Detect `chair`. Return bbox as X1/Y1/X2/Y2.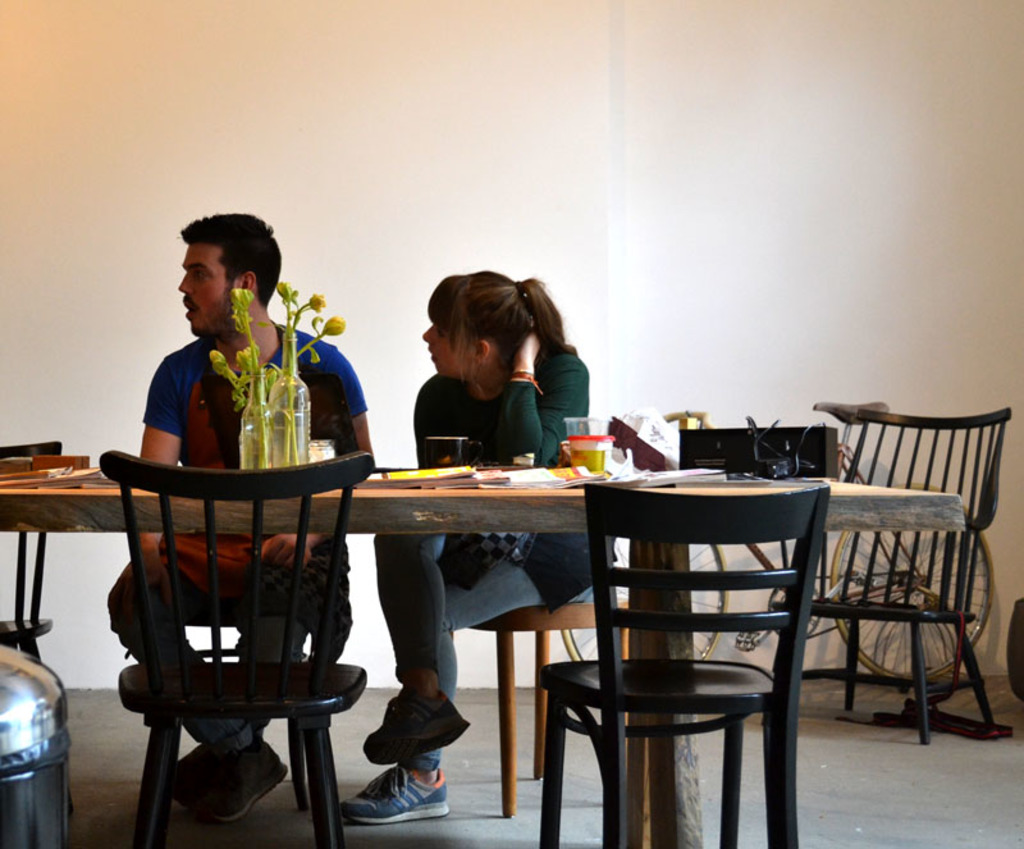
539/479/836/848.
